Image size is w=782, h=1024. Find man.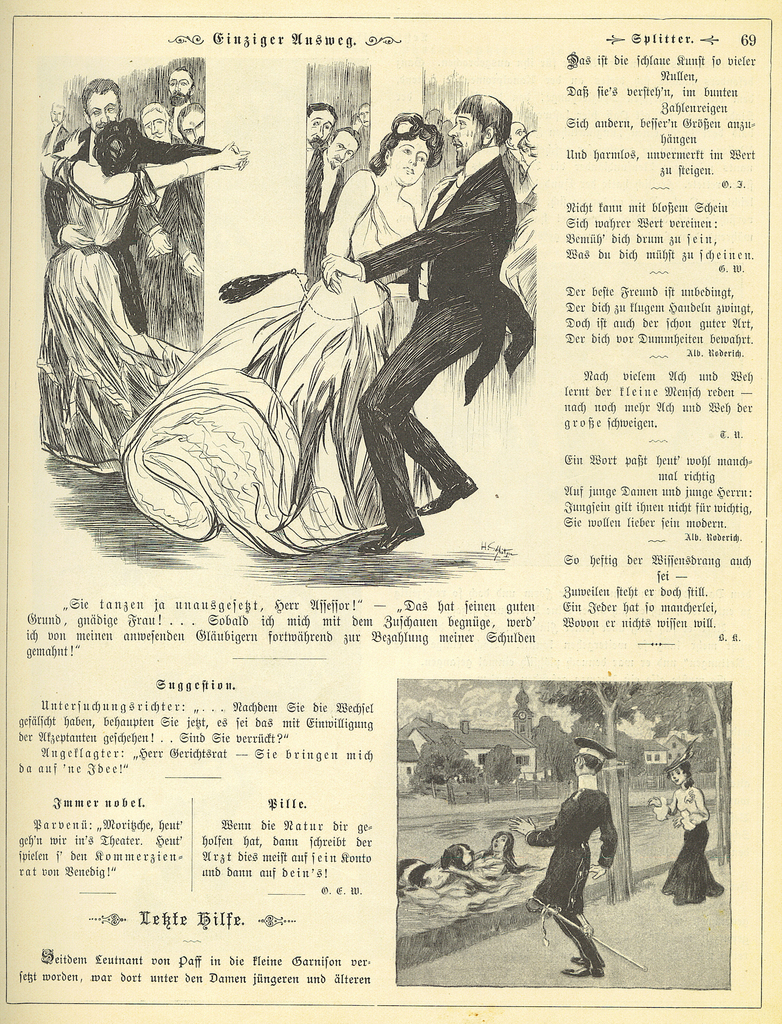
139/99/167/141.
